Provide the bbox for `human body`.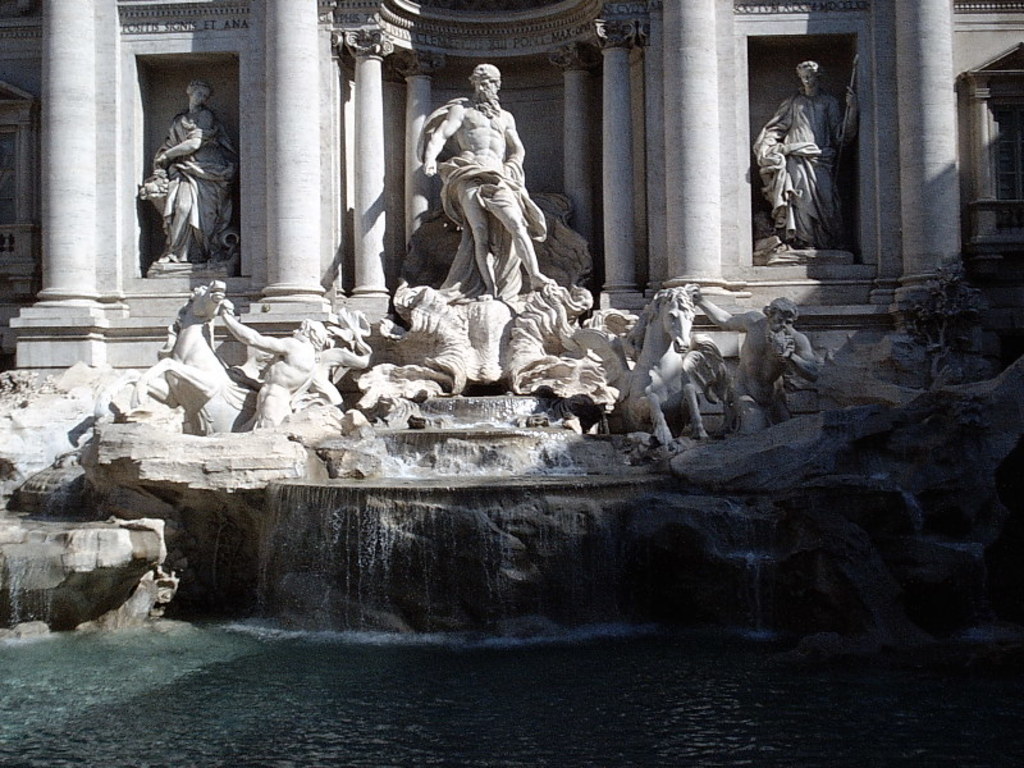
(763, 87, 860, 253).
